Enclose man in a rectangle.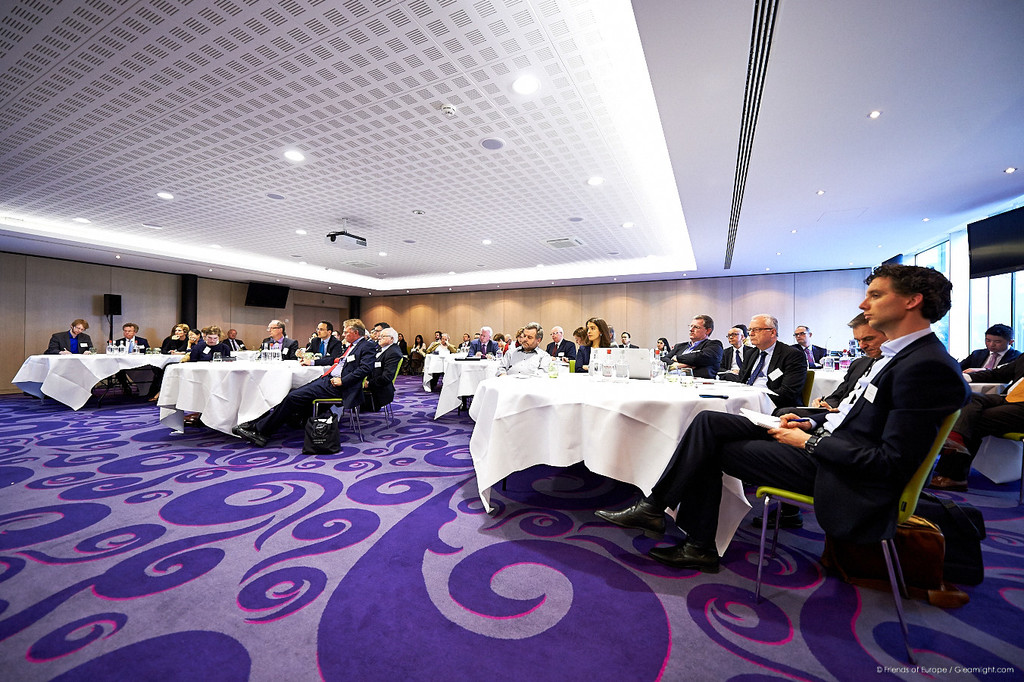
box(791, 327, 826, 368).
